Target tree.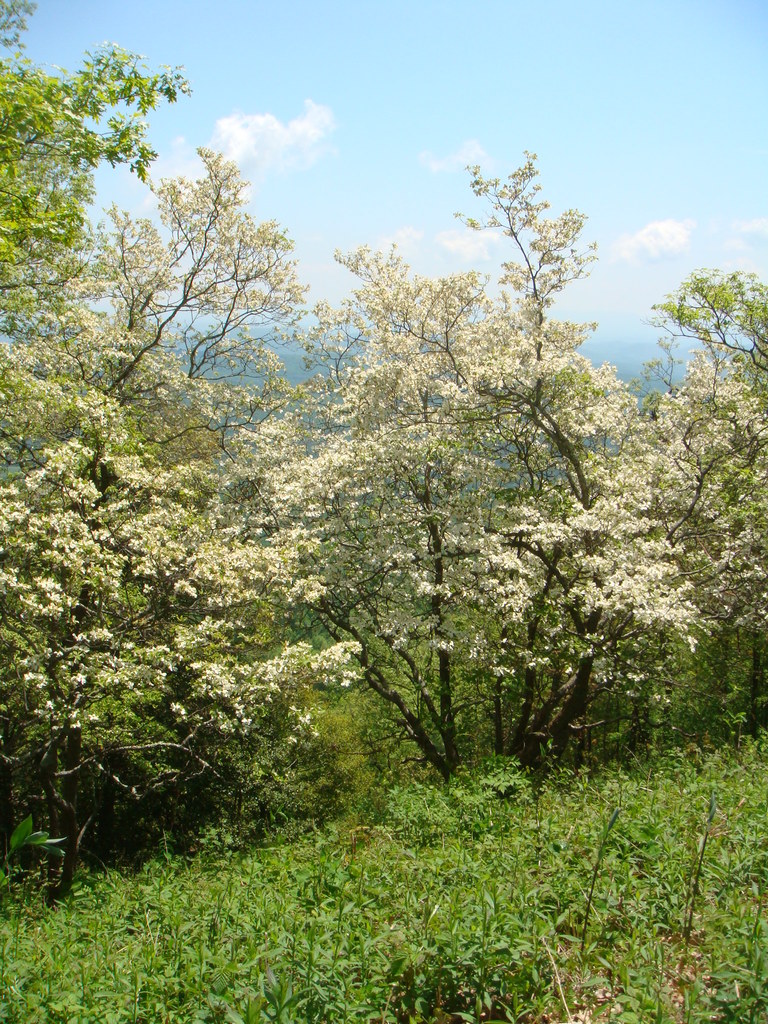
Target region: (0,309,360,899).
